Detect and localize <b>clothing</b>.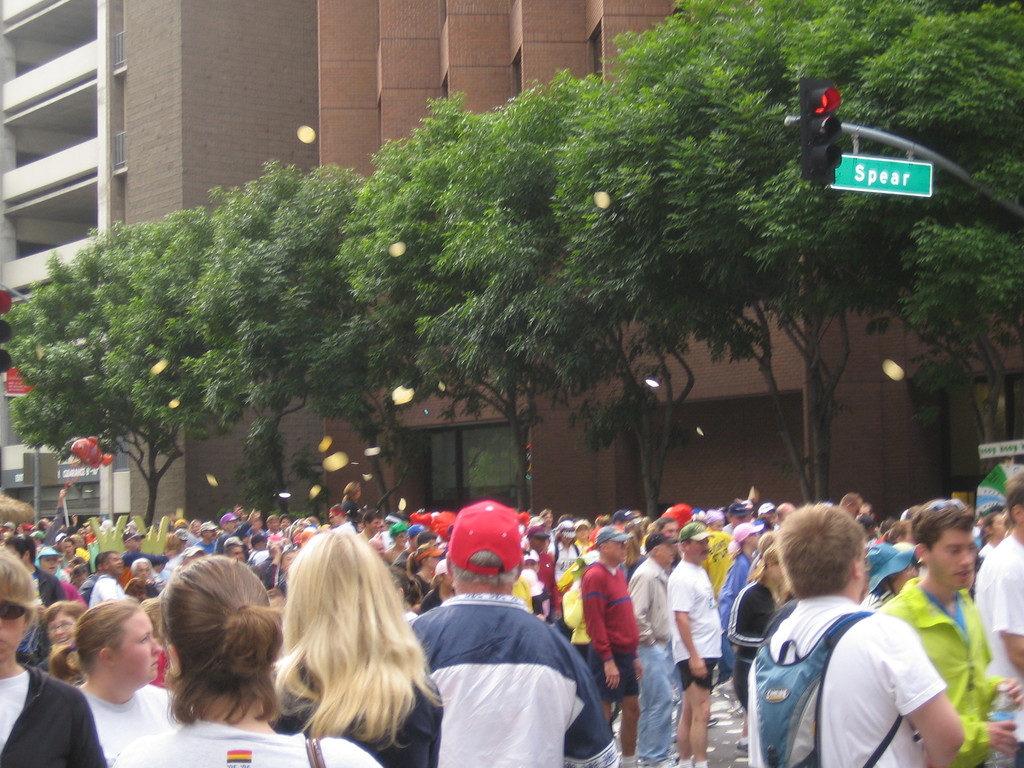
Localized at box(575, 557, 646, 703).
